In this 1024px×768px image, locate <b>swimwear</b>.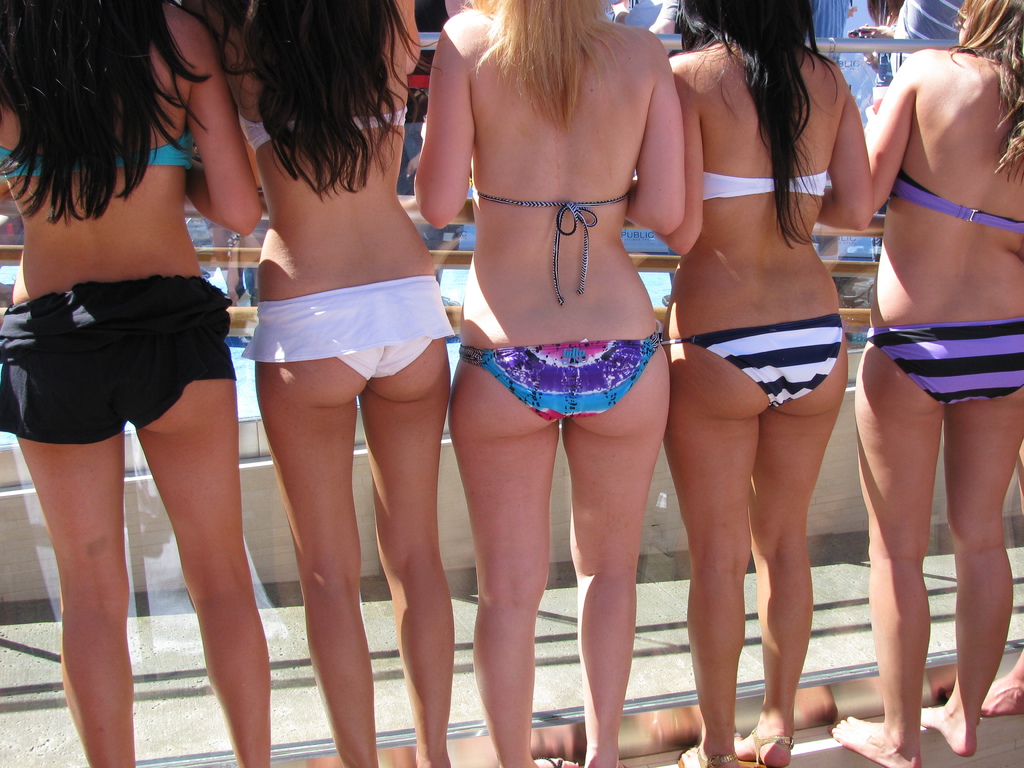
Bounding box: select_region(664, 316, 844, 408).
